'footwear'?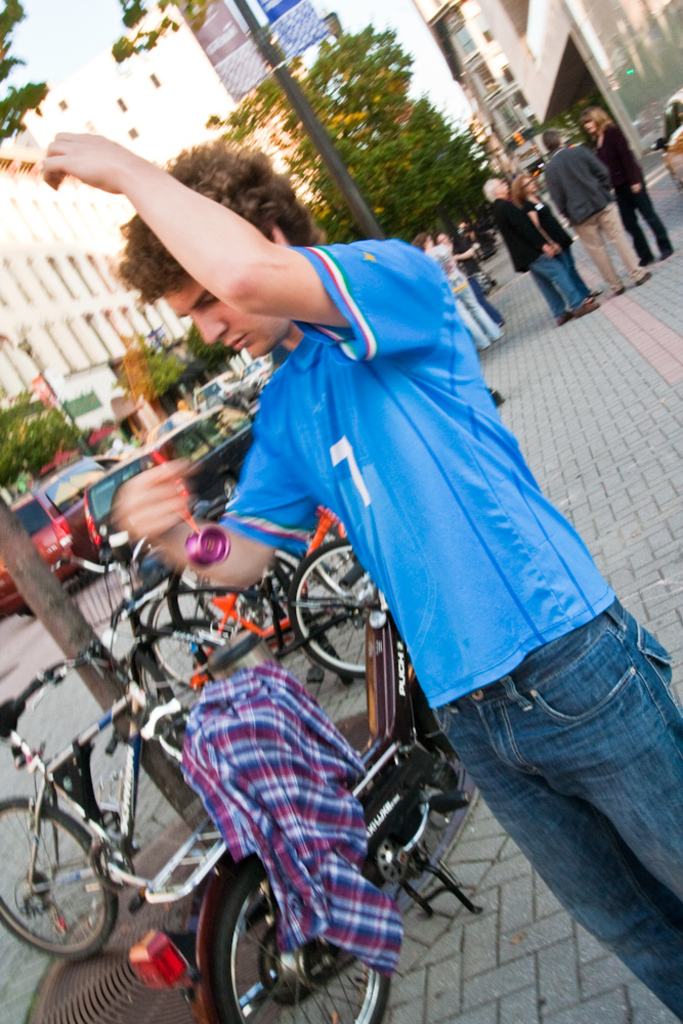
<box>554,310,570,327</box>
